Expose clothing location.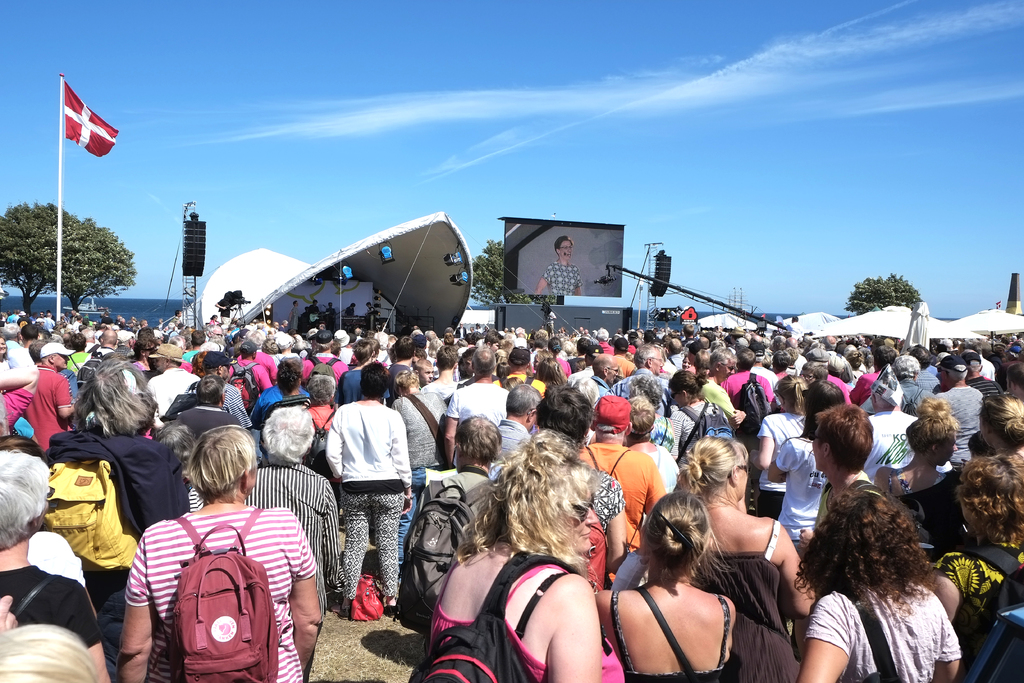
Exposed at region(271, 329, 287, 350).
